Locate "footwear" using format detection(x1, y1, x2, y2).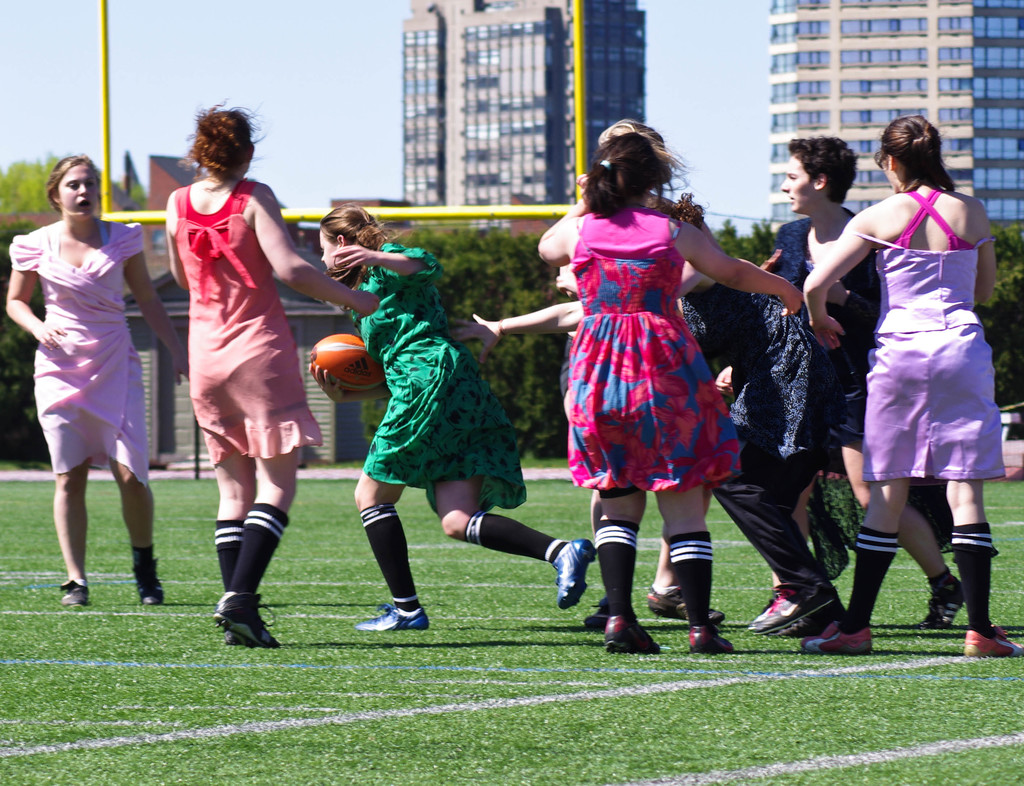
detection(214, 590, 270, 651).
